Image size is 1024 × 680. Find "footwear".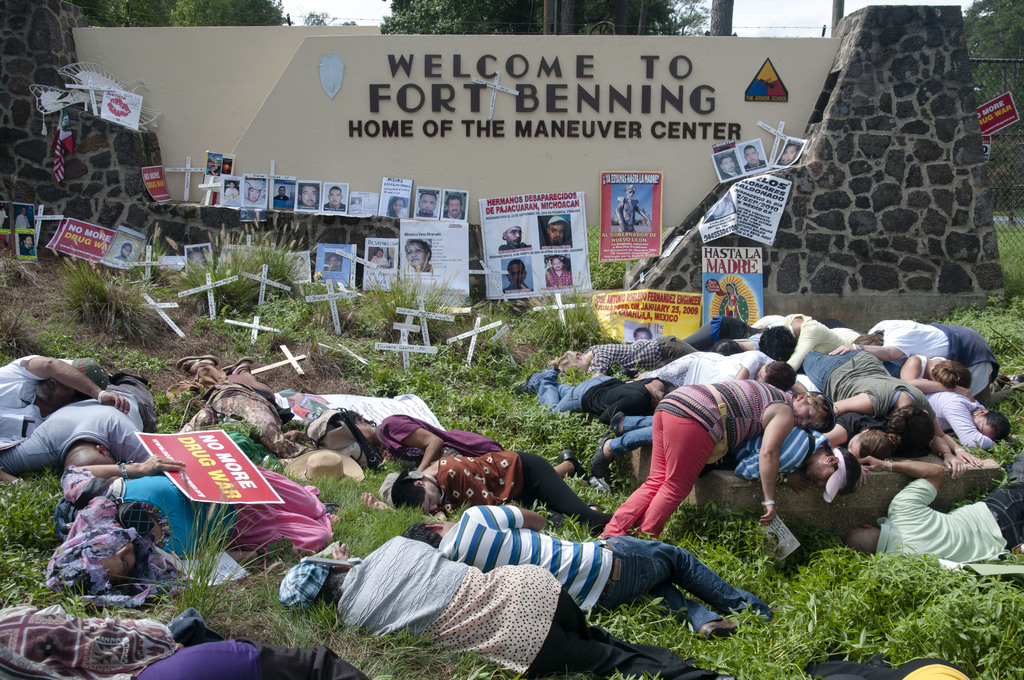
box(586, 500, 604, 513).
